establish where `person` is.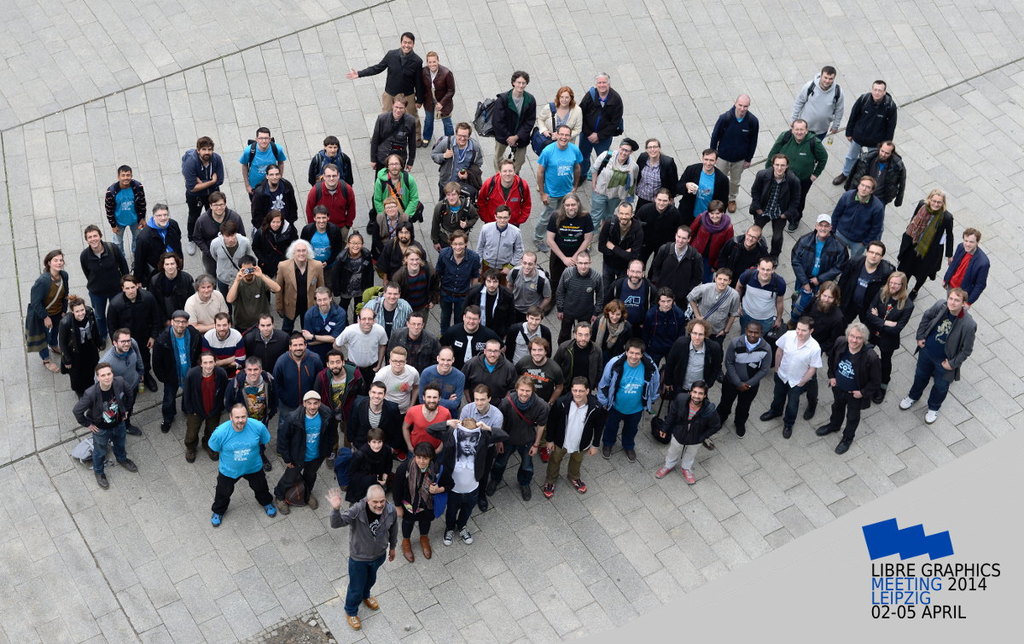
Established at <box>204,310,242,360</box>.
